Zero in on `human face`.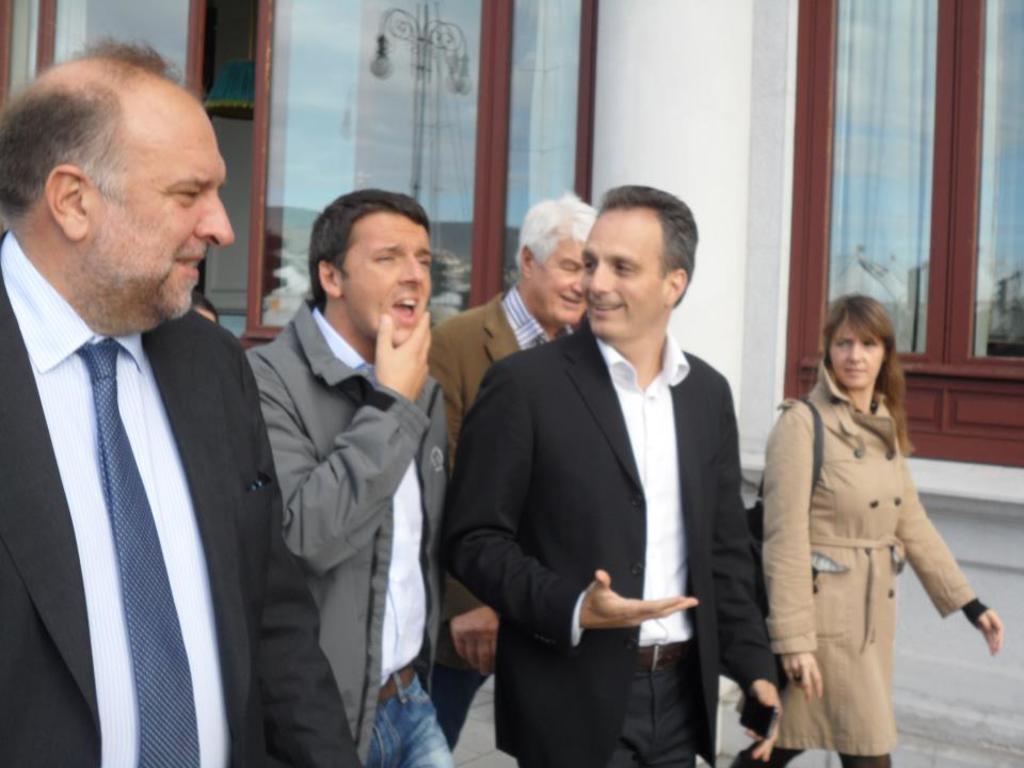
Zeroed in: {"left": 341, "top": 215, "right": 434, "bottom": 349}.
